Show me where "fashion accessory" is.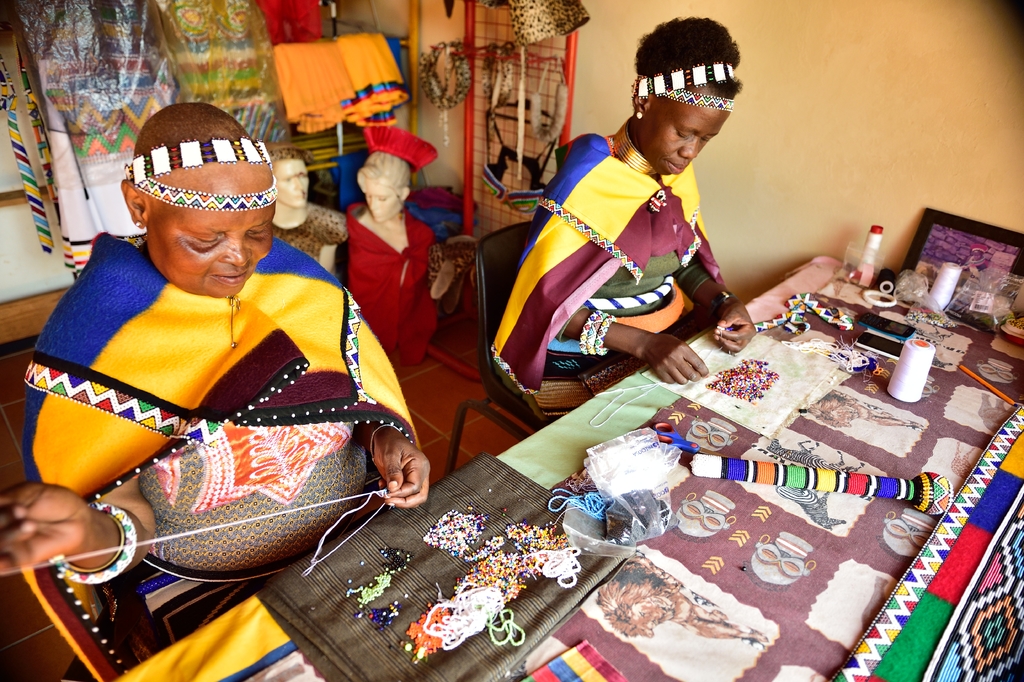
"fashion accessory" is at 577 311 618 360.
